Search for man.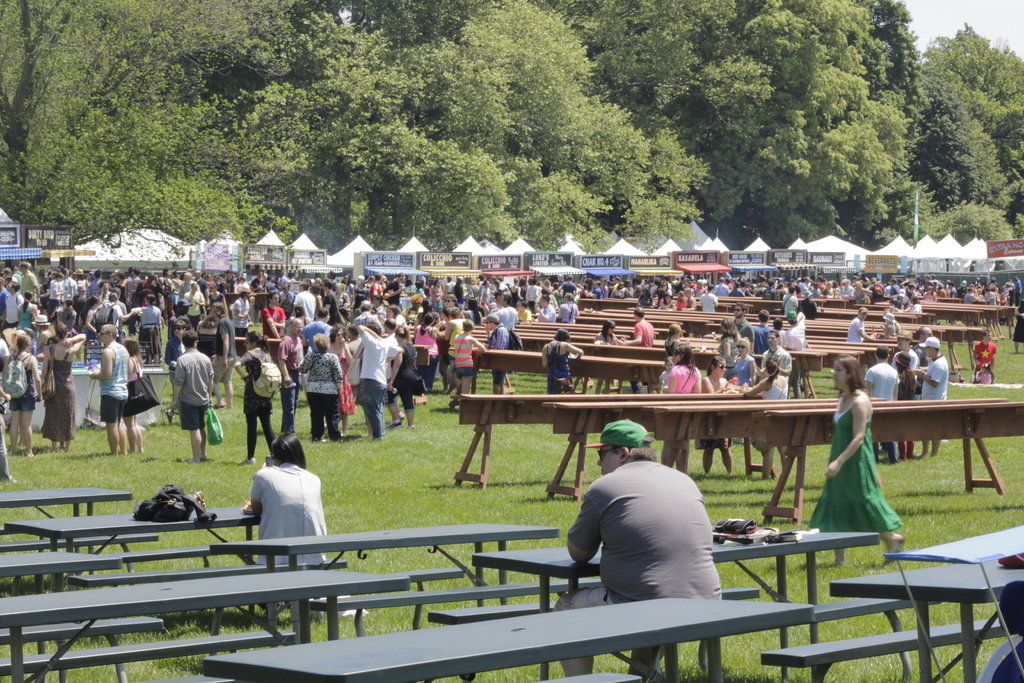
Found at {"left": 758, "top": 329, "right": 793, "bottom": 395}.
